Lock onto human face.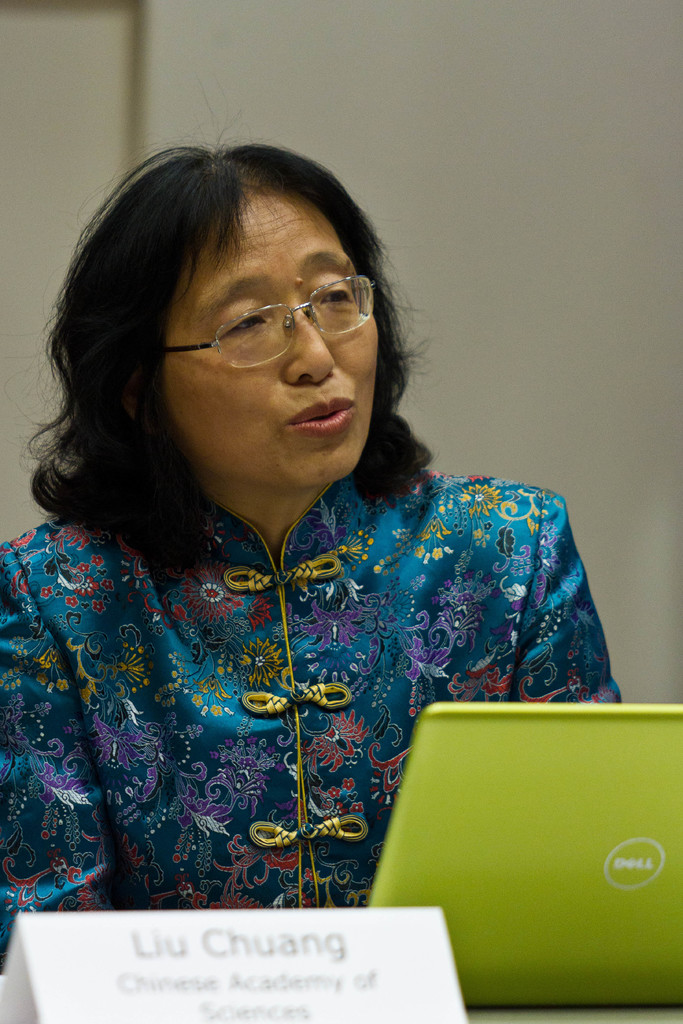
Locked: {"x1": 152, "y1": 189, "x2": 388, "y2": 490}.
